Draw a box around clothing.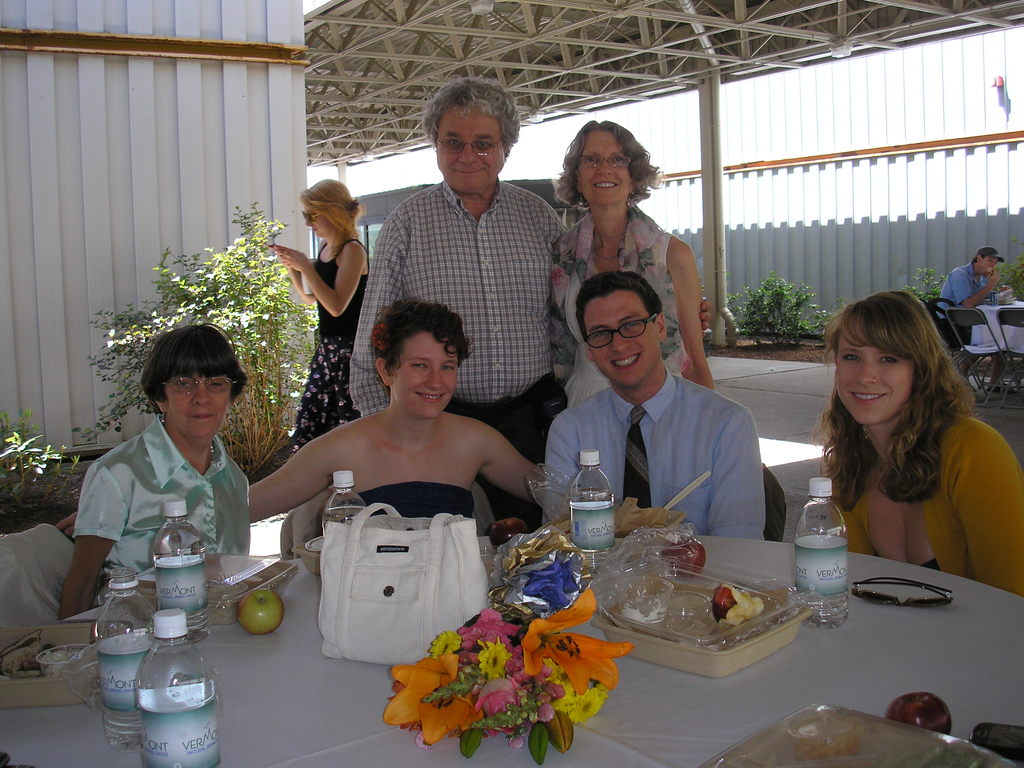
bbox(936, 265, 999, 347).
